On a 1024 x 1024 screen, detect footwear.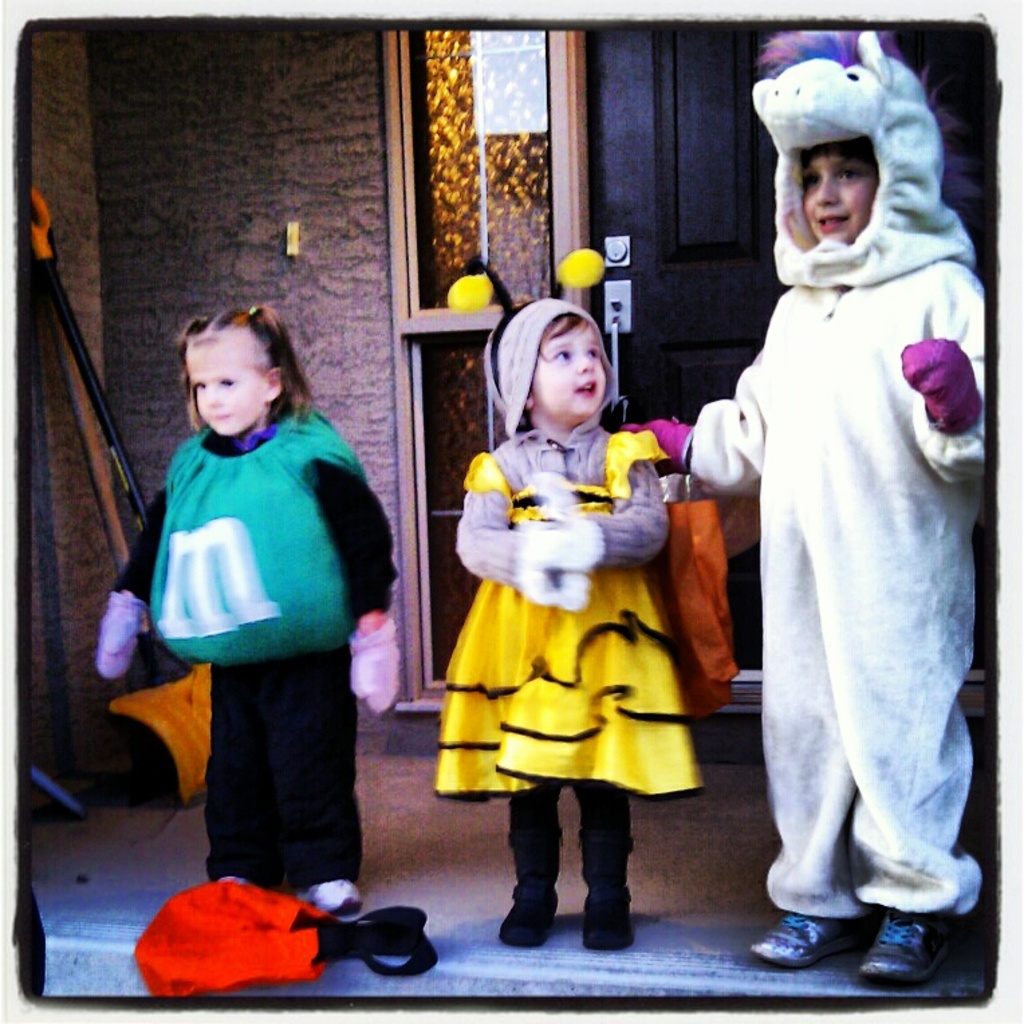
l=304, t=879, r=369, b=922.
